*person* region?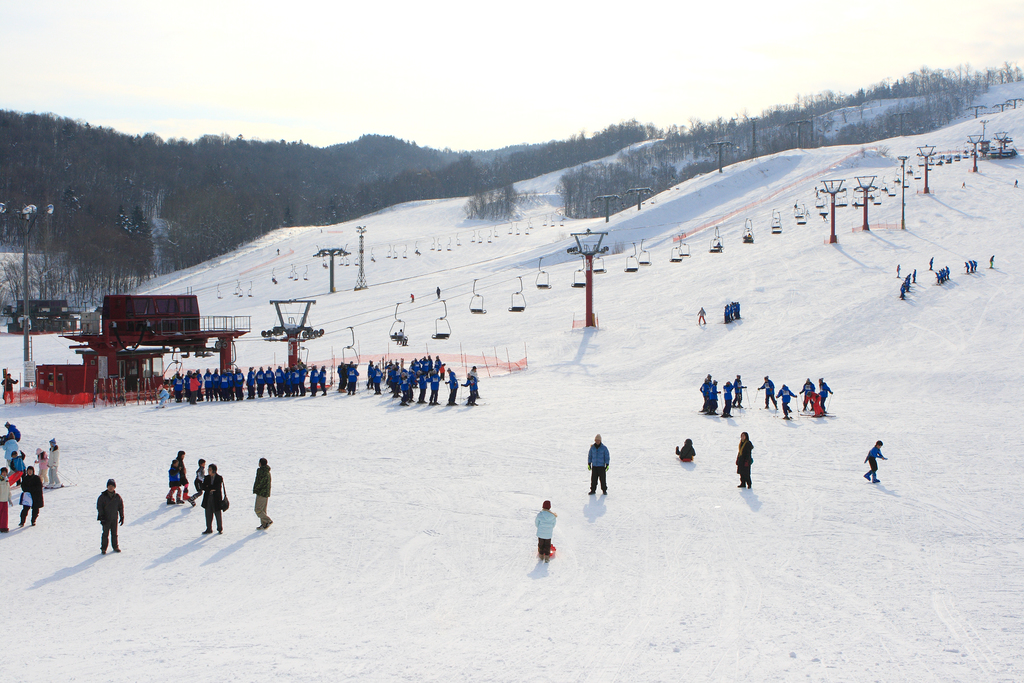
{"left": 254, "top": 457, "right": 273, "bottom": 527}
